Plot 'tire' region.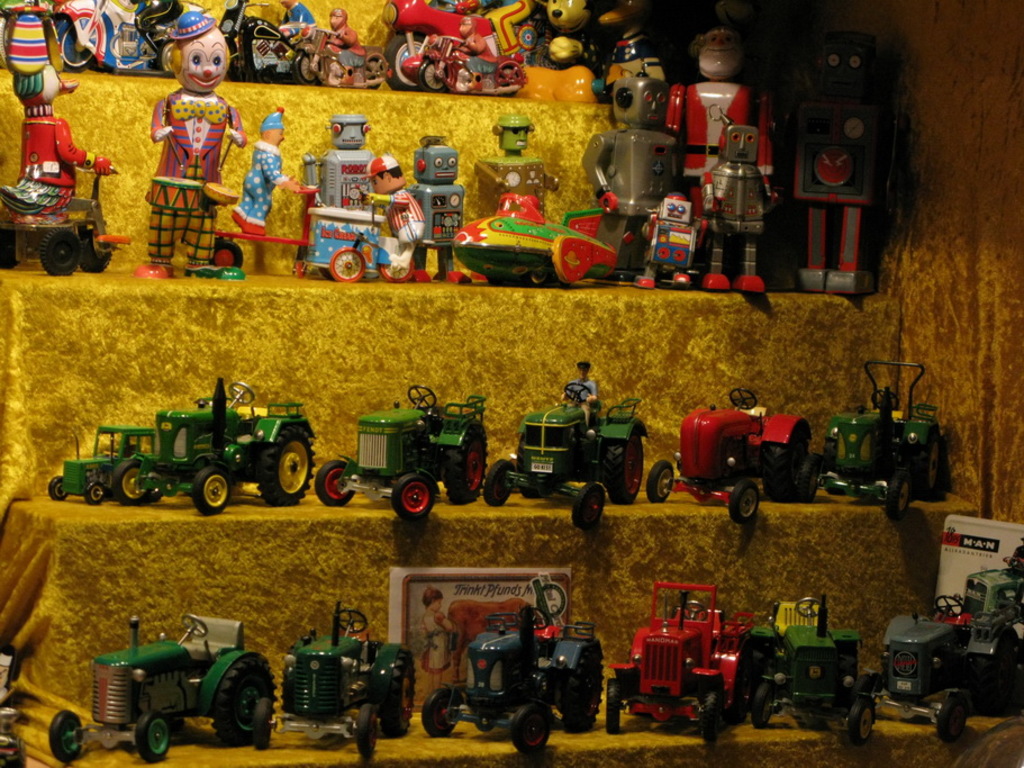
Plotted at l=248, t=698, r=271, b=749.
